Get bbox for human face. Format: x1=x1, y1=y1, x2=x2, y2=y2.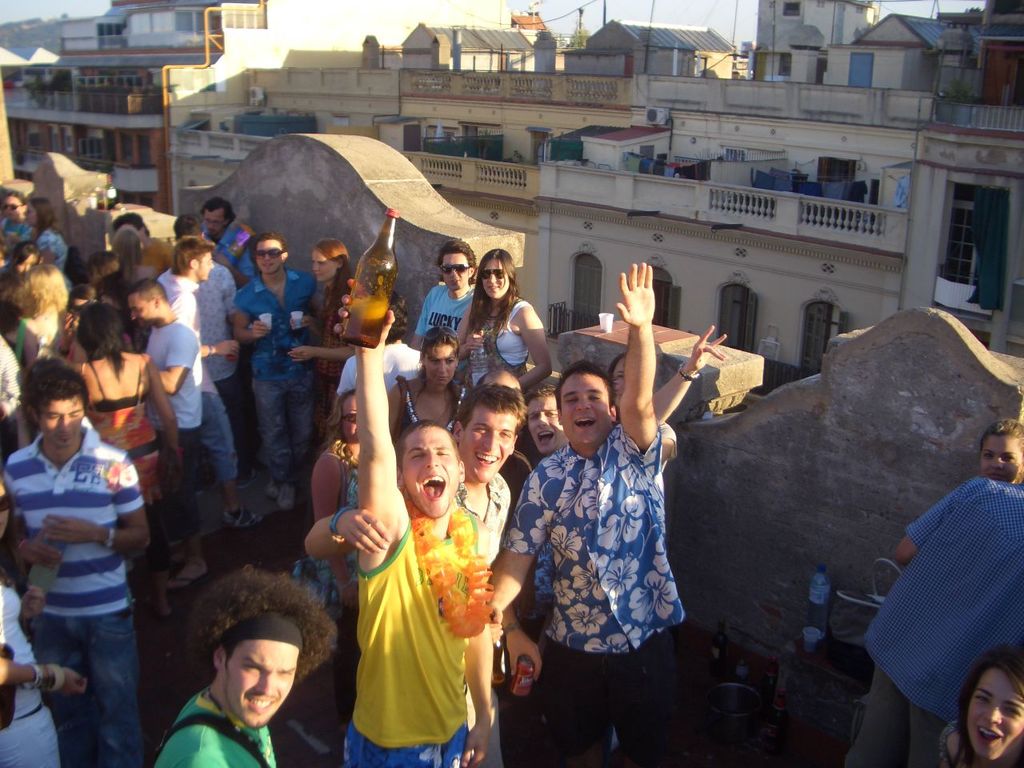
x1=227, y1=638, x2=298, y2=730.
